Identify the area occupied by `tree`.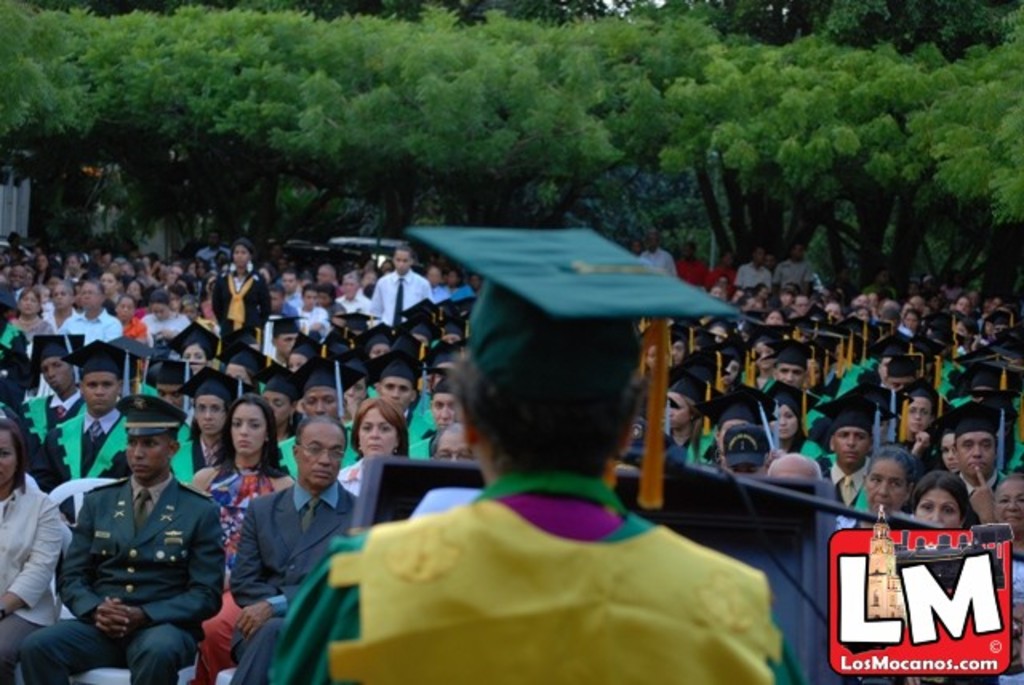
Area: [x1=802, y1=3, x2=923, y2=269].
